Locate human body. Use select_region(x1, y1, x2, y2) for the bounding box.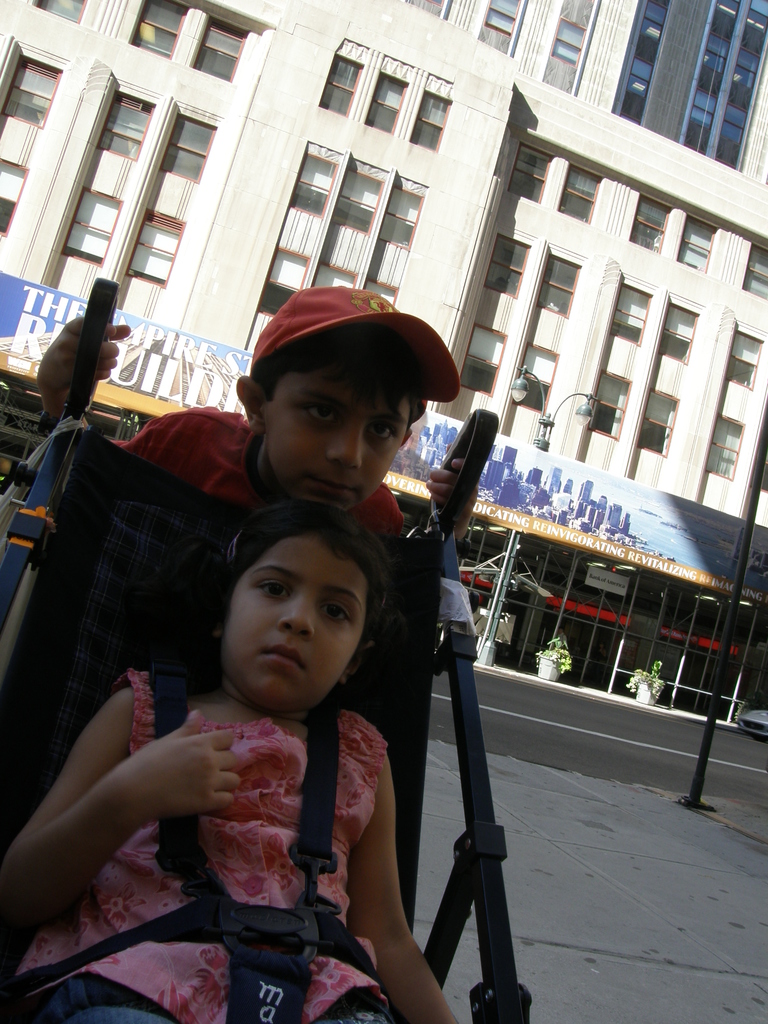
select_region(41, 320, 482, 544).
